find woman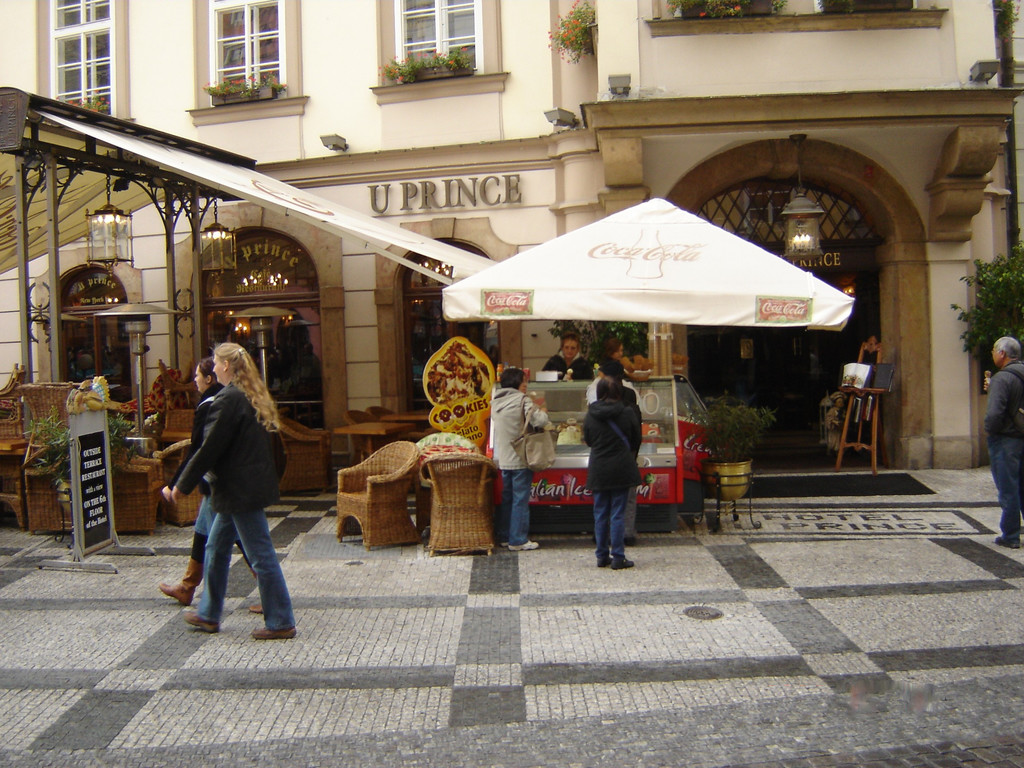
pyautogui.locateOnScreen(156, 358, 272, 618)
